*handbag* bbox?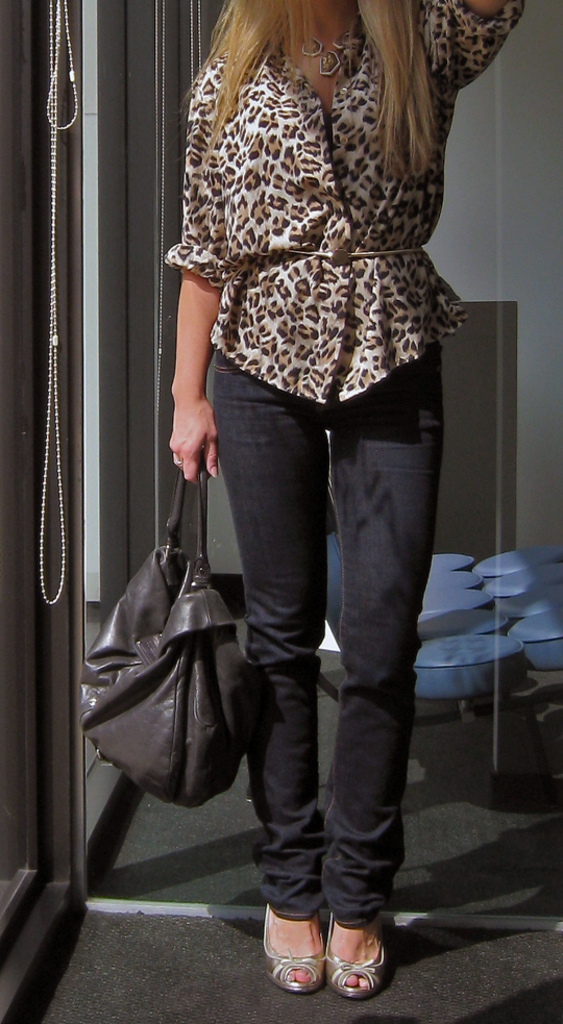
box(76, 455, 252, 810)
